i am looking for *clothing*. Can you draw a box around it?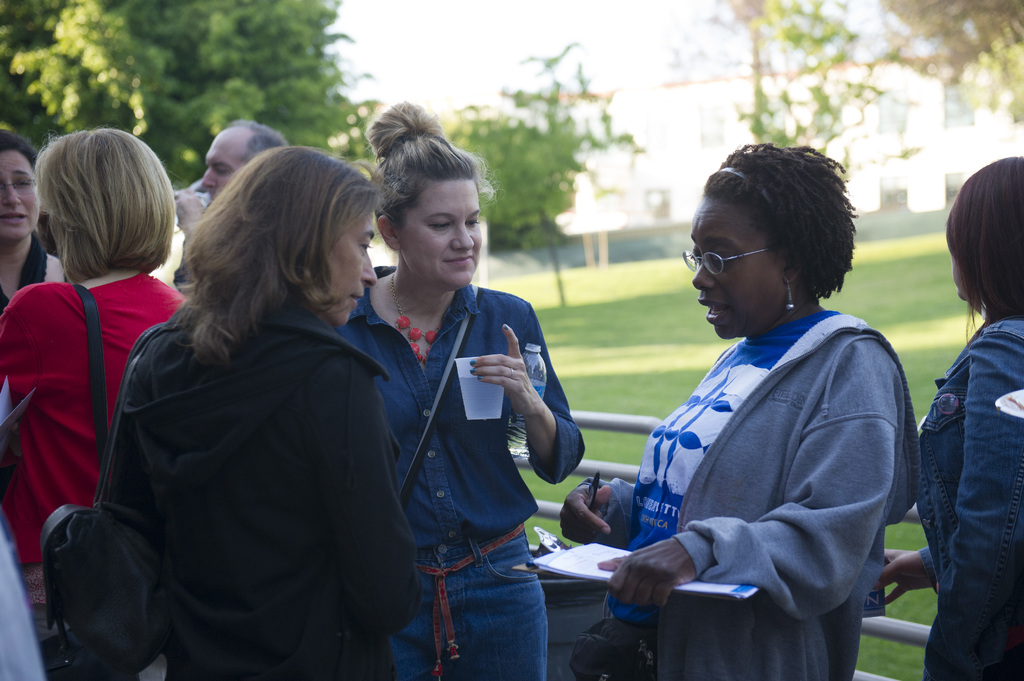
Sure, the bounding box is pyautogui.locateOnScreen(600, 304, 924, 680).
